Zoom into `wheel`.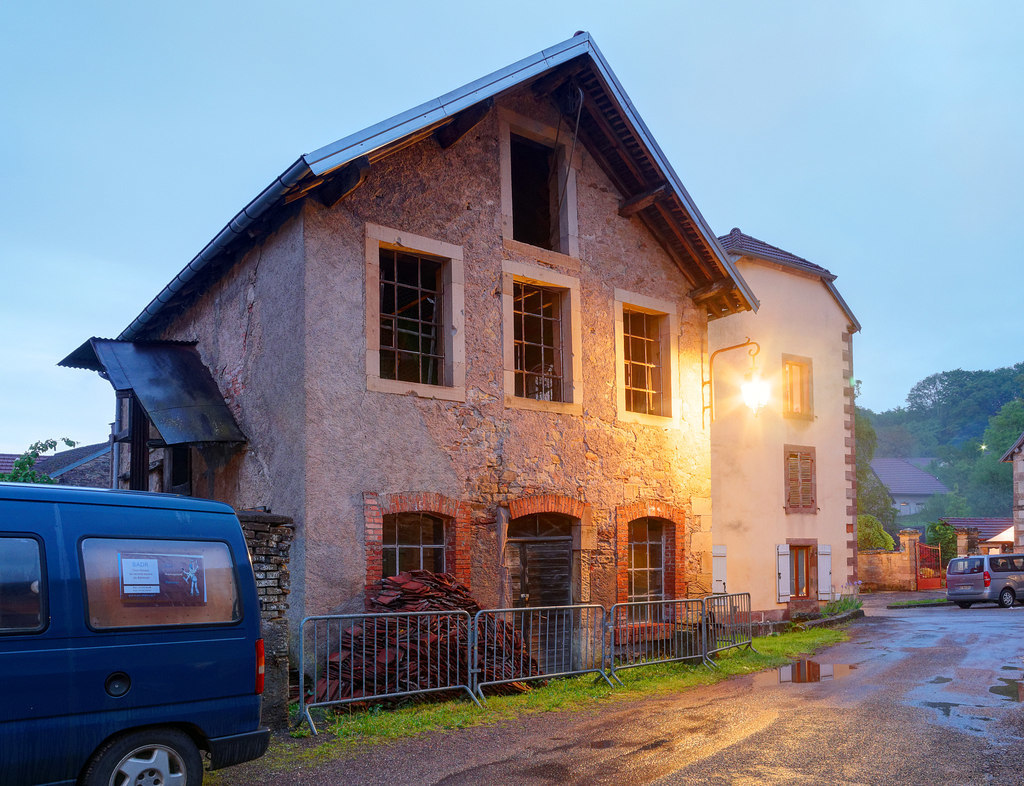
Zoom target: x1=1000 y1=592 x2=1015 y2=604.
